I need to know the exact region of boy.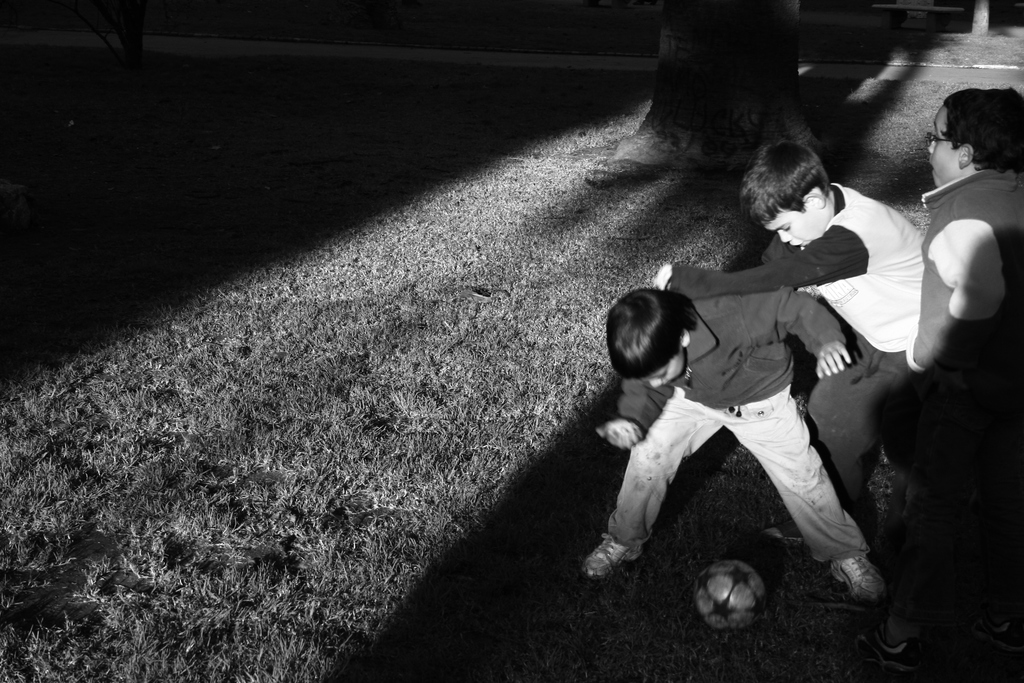
Region: {"left": 895, "top": 85, "right": 1023, "bottom": 648}.
